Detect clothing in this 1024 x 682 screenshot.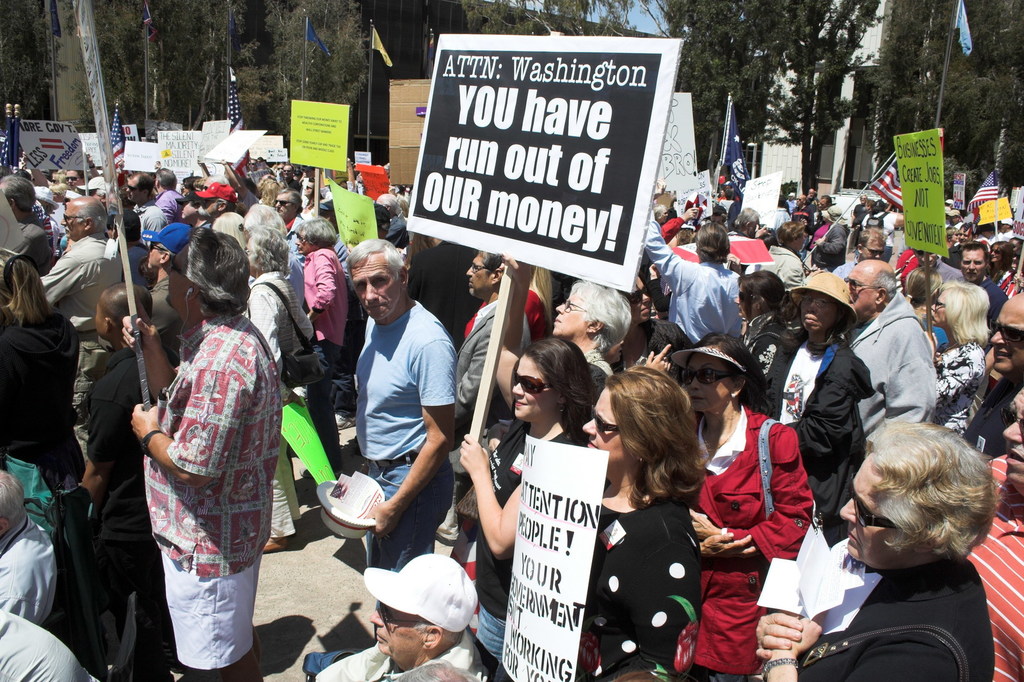
Detection: left=0, top=606, right=103, bottom=681.
